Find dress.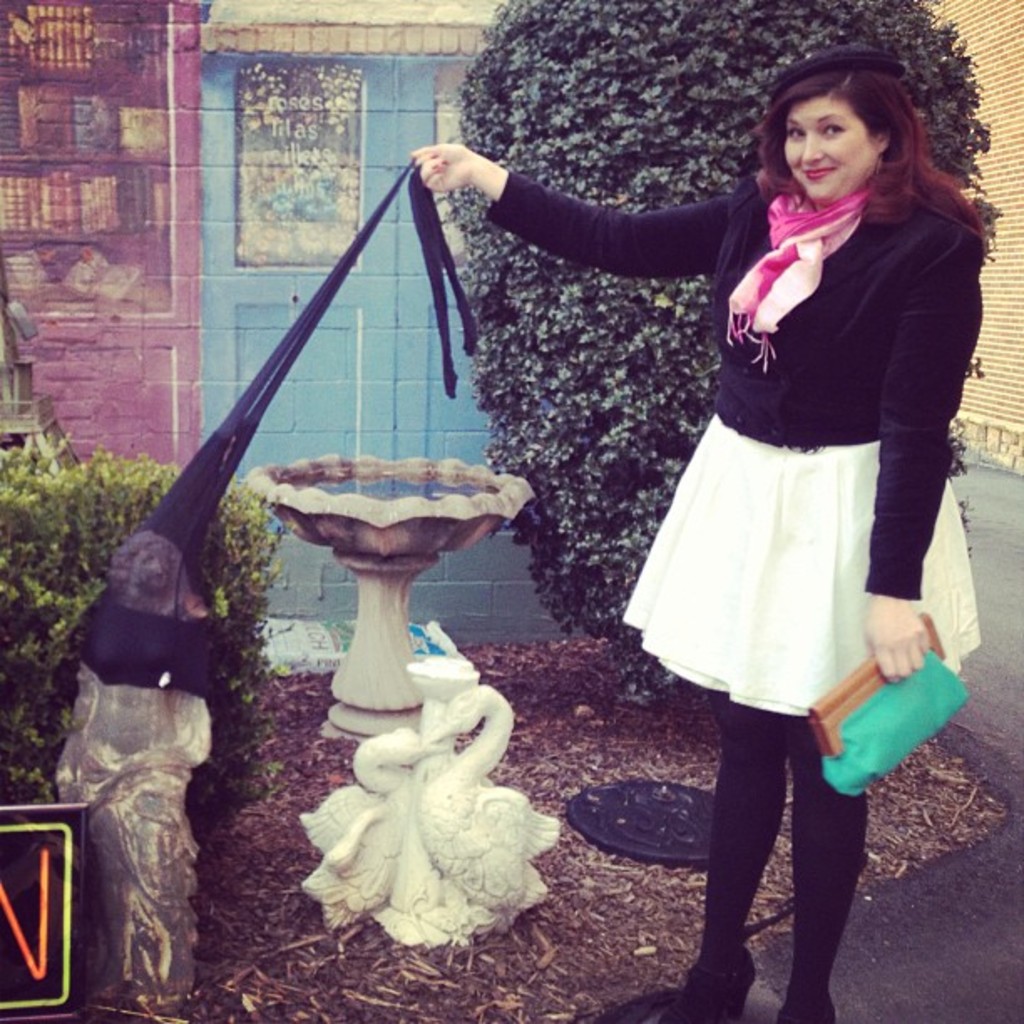
bbox=[485, 172, 984, 714].
